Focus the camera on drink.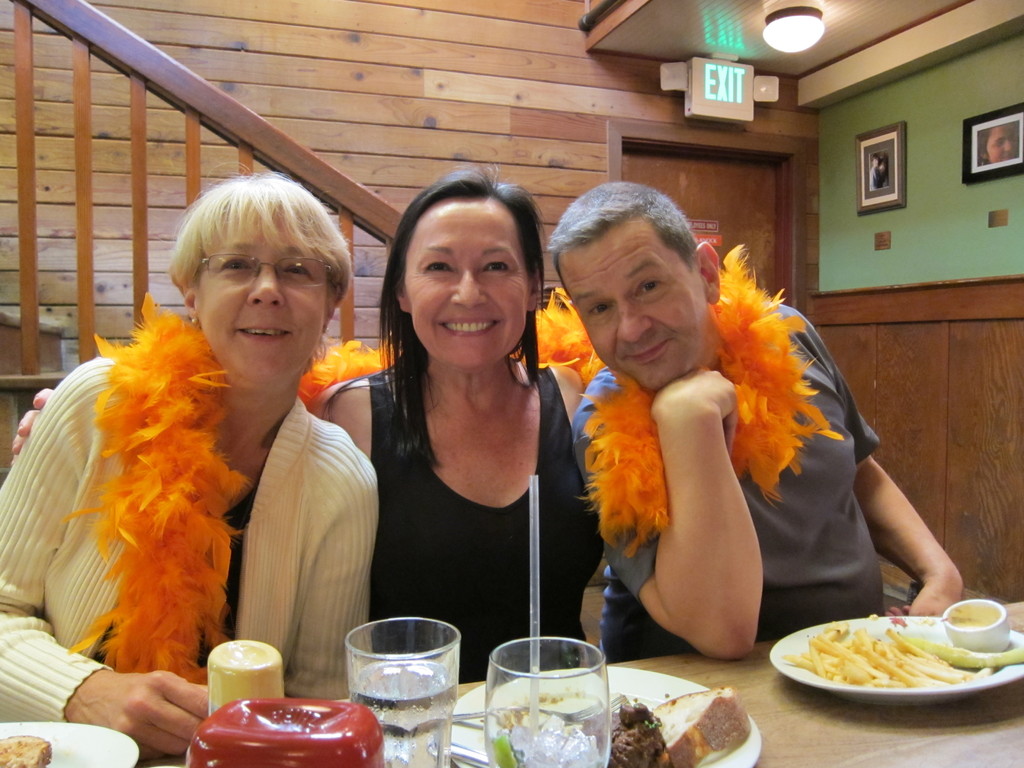
Focus region: {"x1": 350, "y1": 653, "x2": 456, "y2": 767}.
